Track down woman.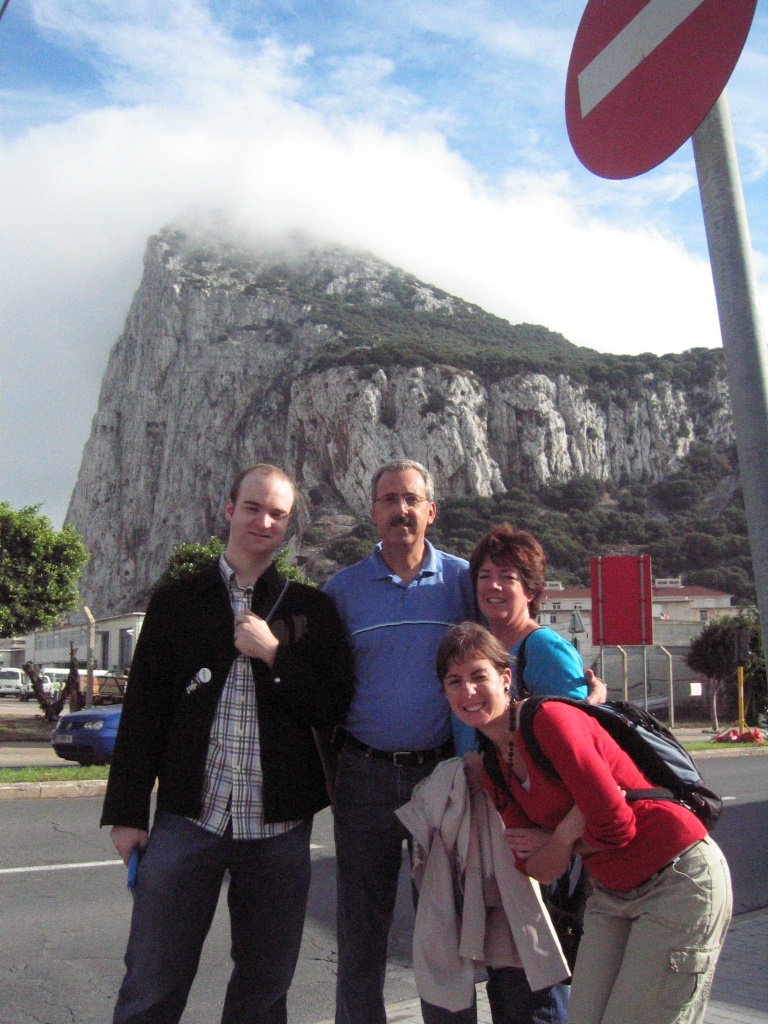
Tracked to region(444, 524, 591, 1023).
